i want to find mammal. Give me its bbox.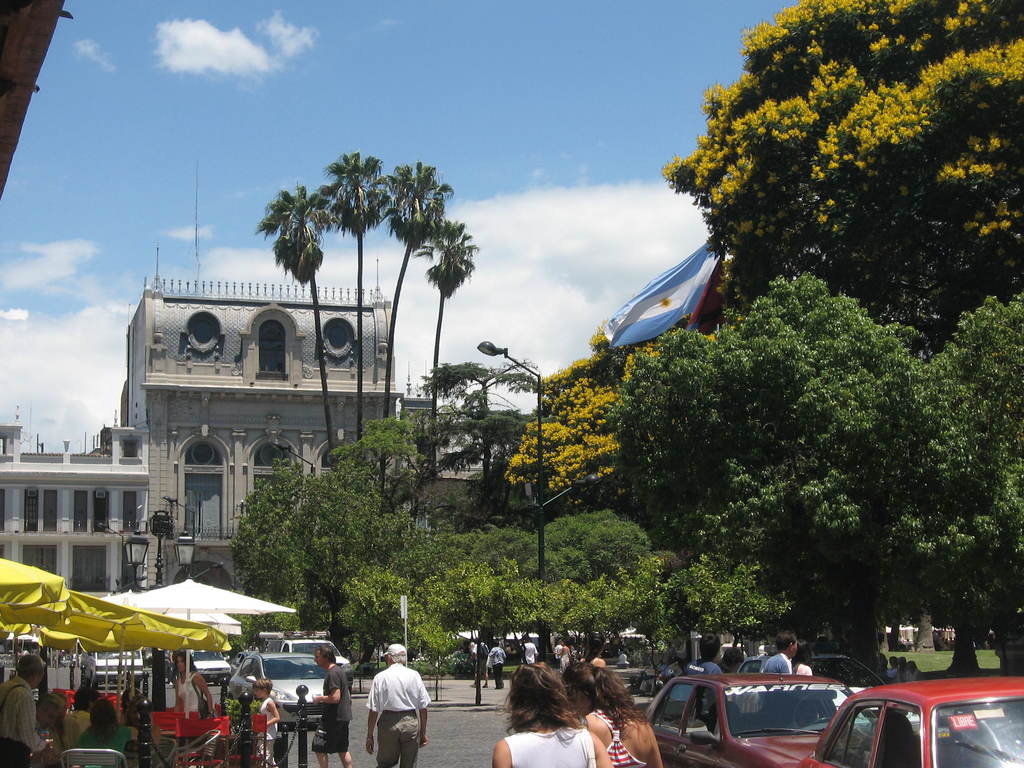
[x1=309, y1=643, x2=354, y2=767].
